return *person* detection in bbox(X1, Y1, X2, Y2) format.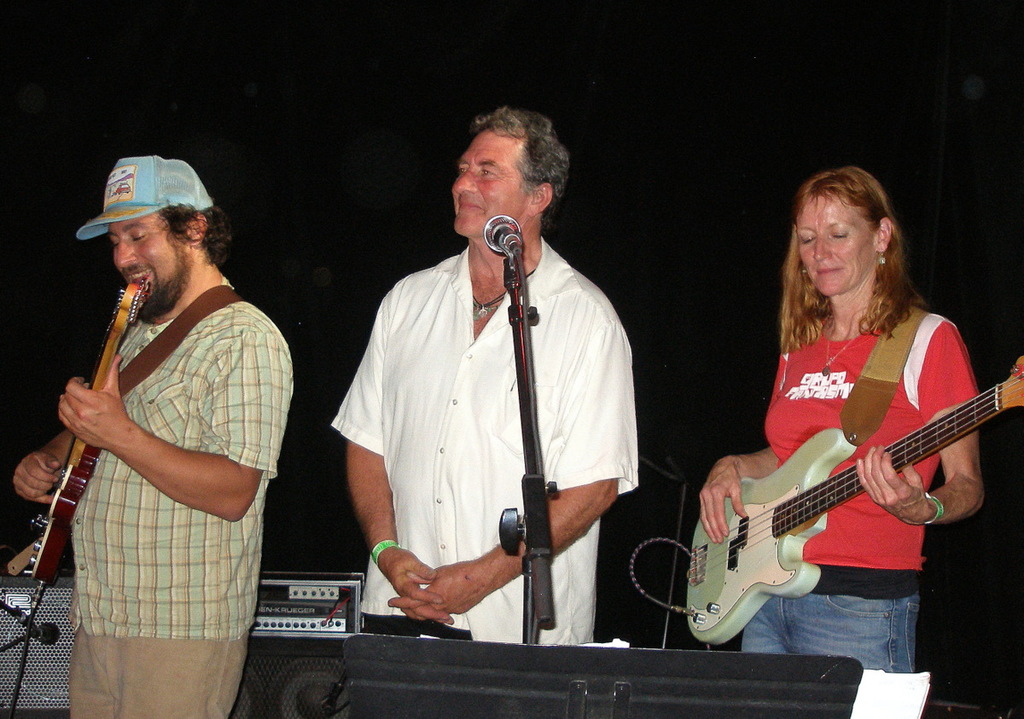
bbox(3, 154, 297, 716).
